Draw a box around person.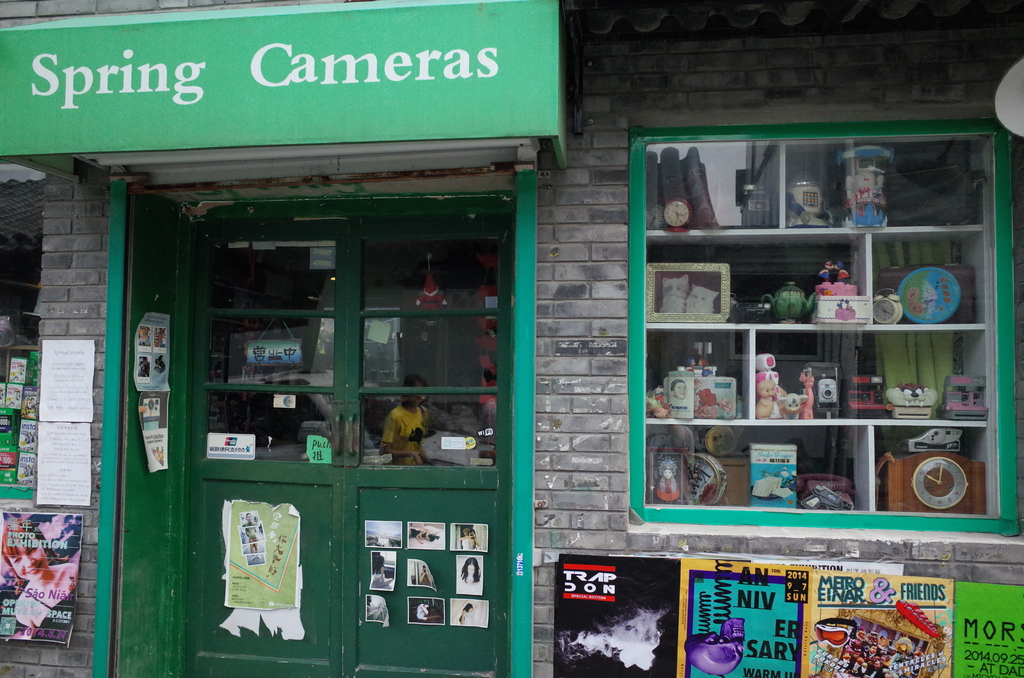
408,528,438,545.
